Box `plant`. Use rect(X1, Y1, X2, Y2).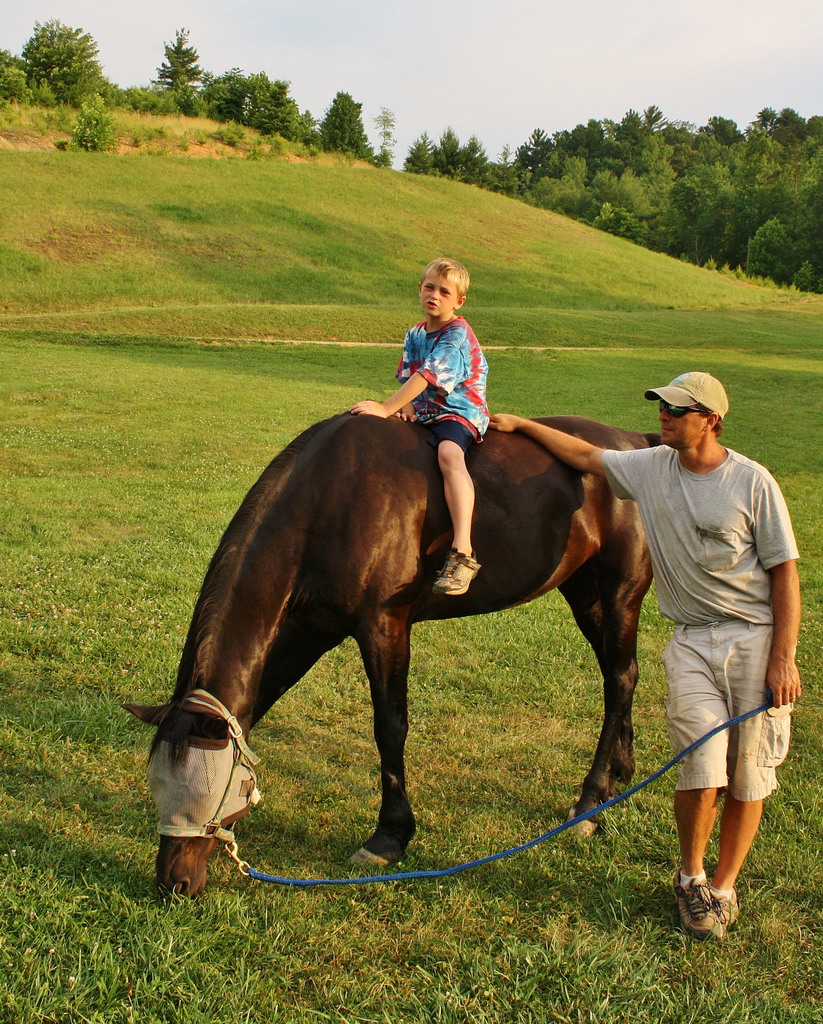
rect(703, 255, 717, 271).
